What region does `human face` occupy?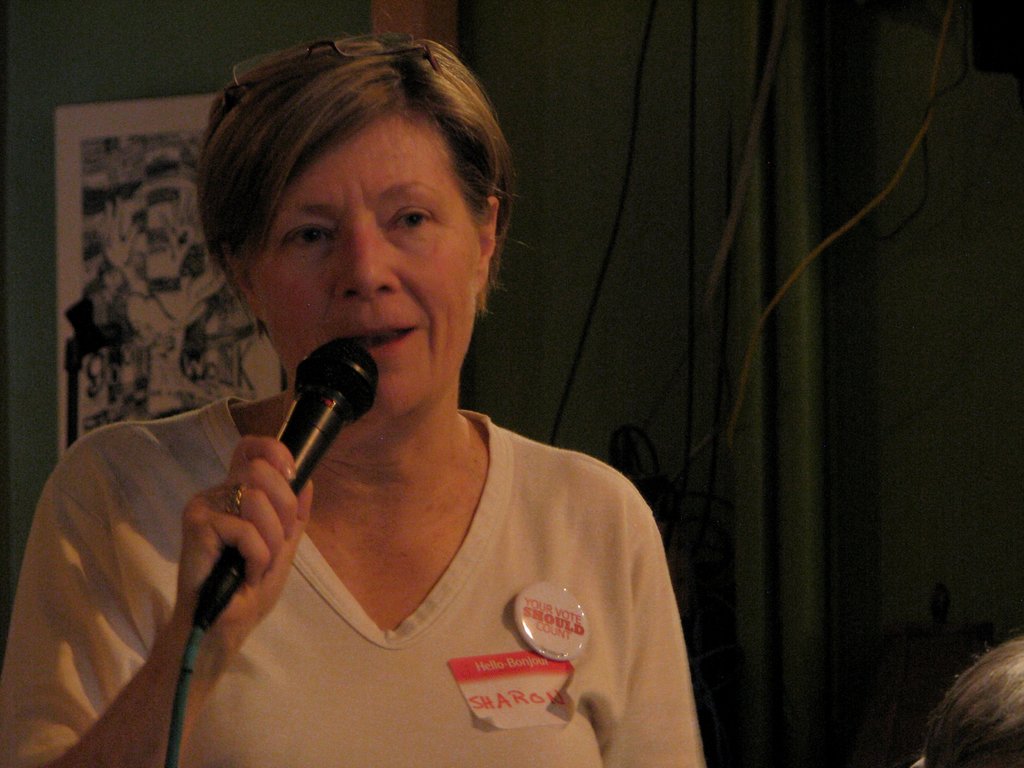
253, 114, 487, 417.
